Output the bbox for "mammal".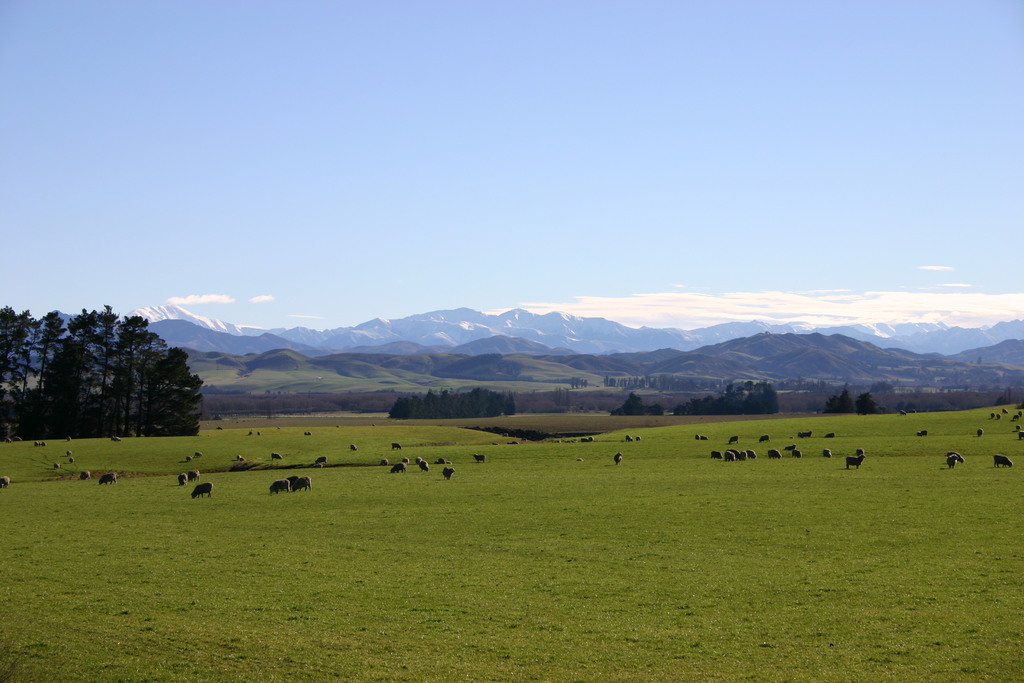
locate(973, 429, 984, 436).
